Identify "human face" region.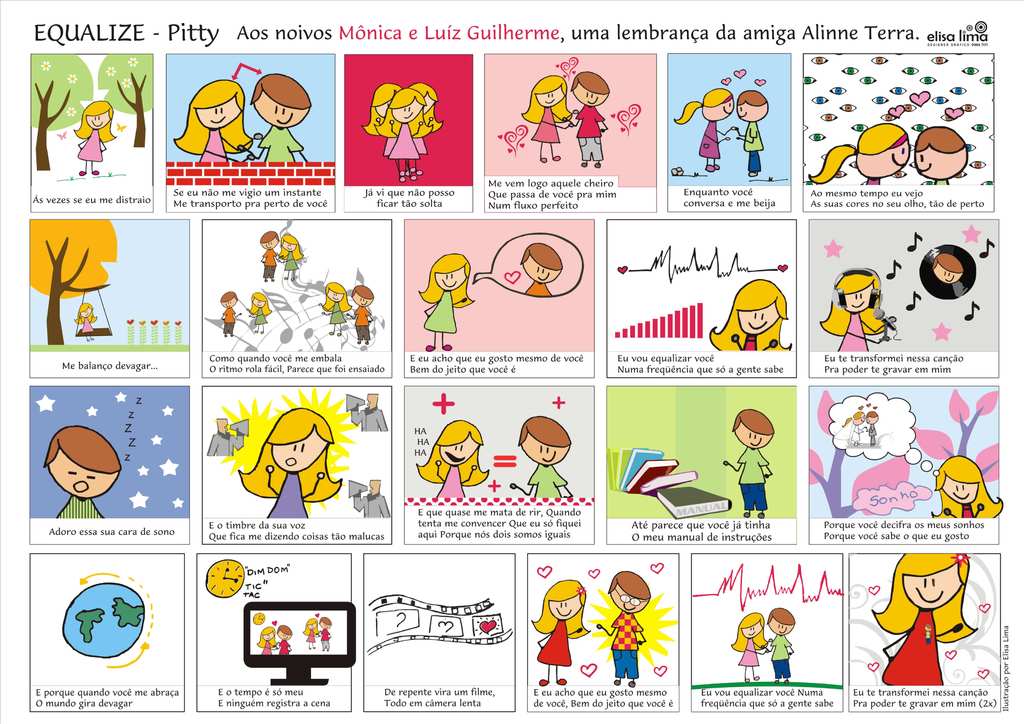
Region: select_region(44, 448, 118, 503).
